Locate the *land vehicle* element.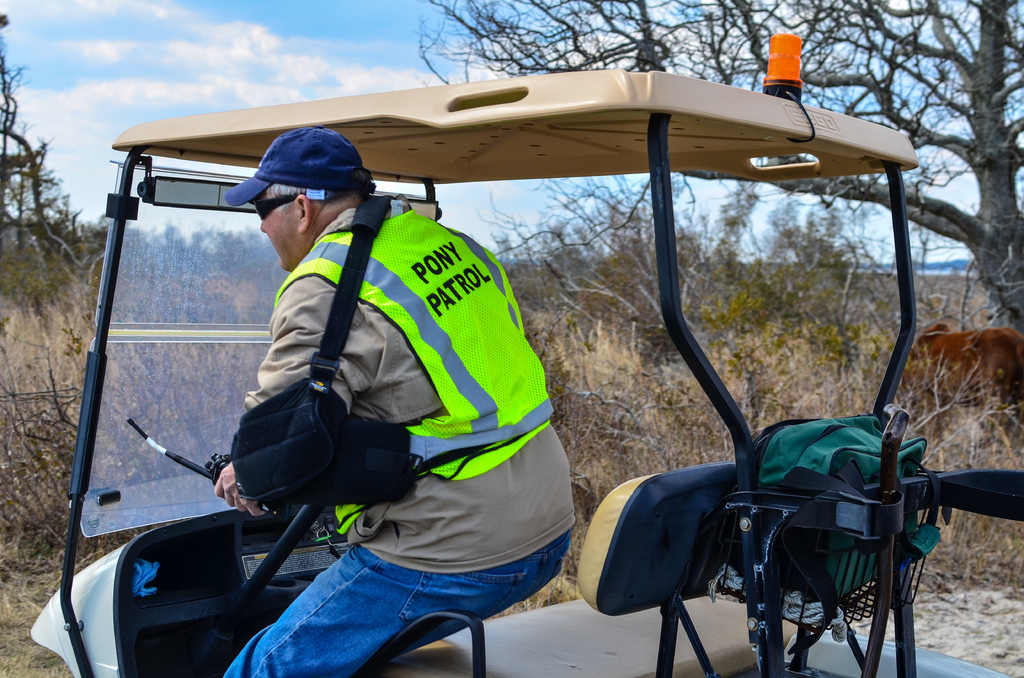
Element bbox: rect(30, 34, 1023, 677).
